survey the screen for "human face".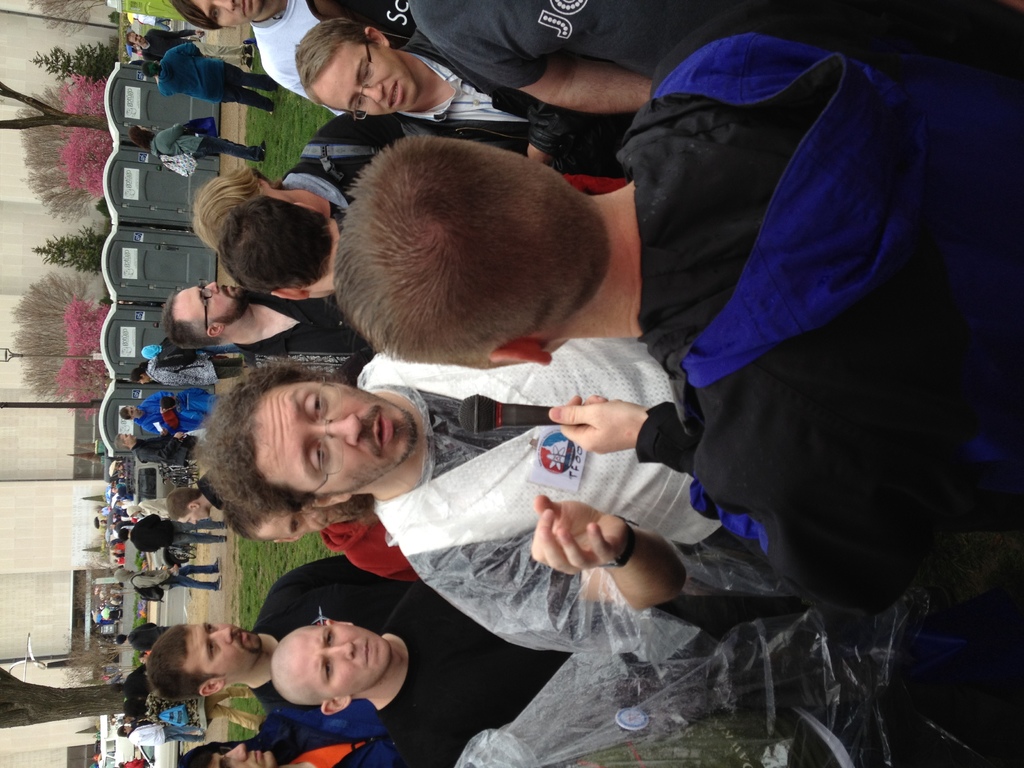
Survey found: 207 742 276 767.
